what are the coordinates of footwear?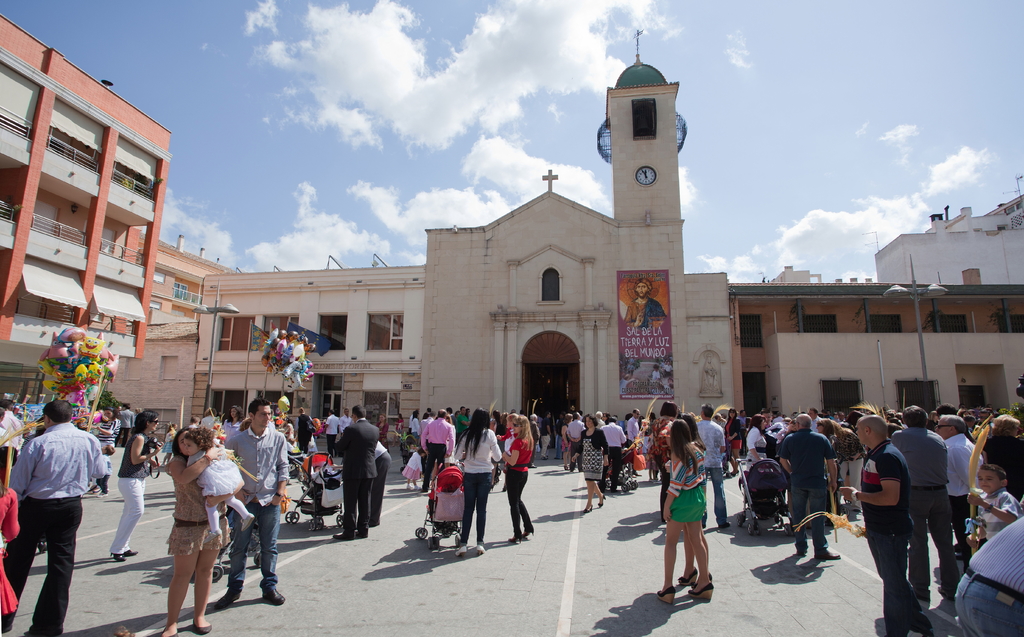
[left=957, top=547, right=969, bottom=557].
